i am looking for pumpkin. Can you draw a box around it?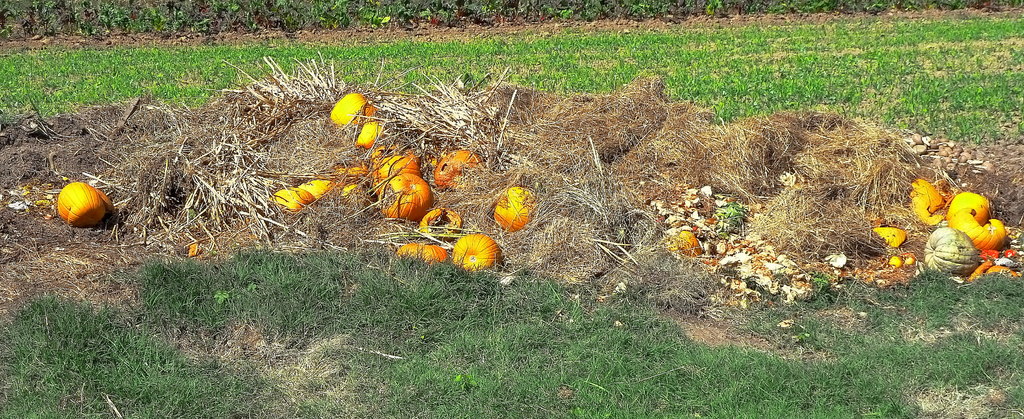
Sure, the bounding box is select_region(902, 172, 943, 227).
